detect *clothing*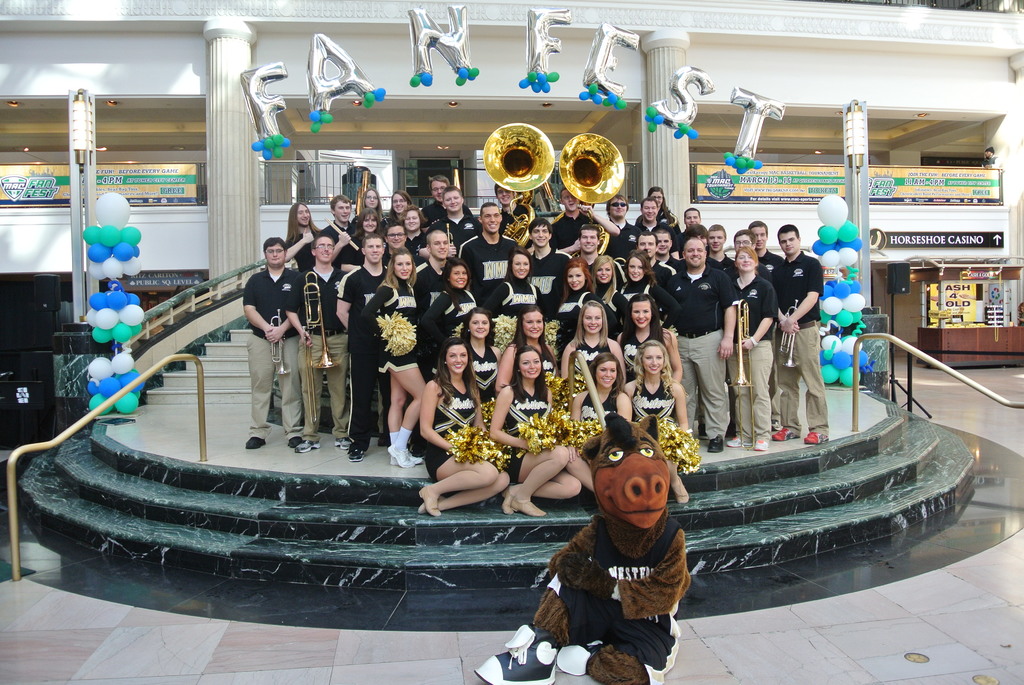
440, 210, 481, 249
